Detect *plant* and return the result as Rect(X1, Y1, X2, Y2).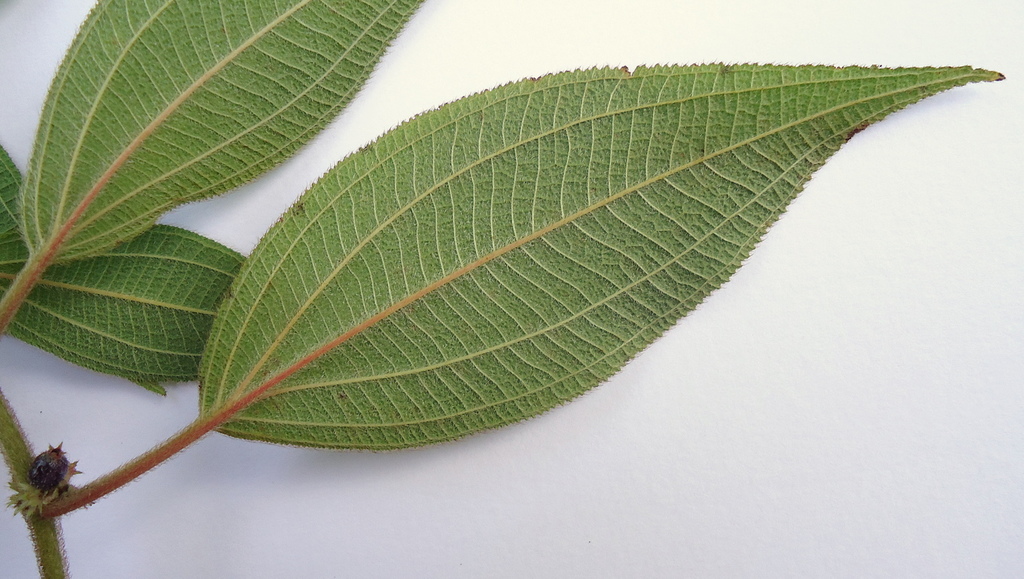
Rect(0, 0, 1011, 578).
